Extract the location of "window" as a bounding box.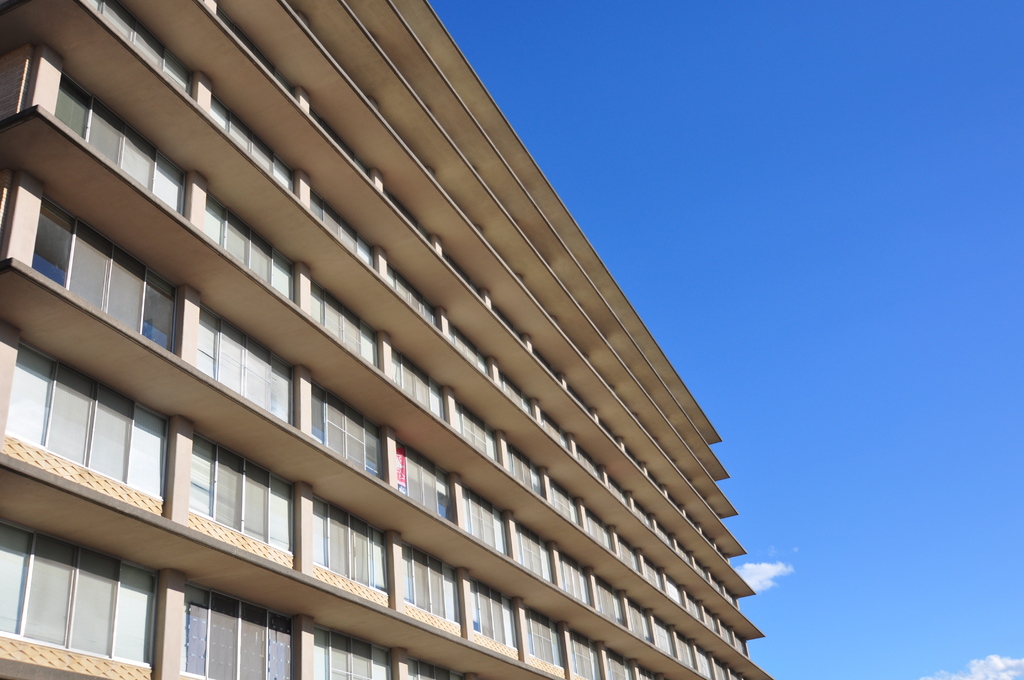
left=683, top=636, right=698, bottom=675.
